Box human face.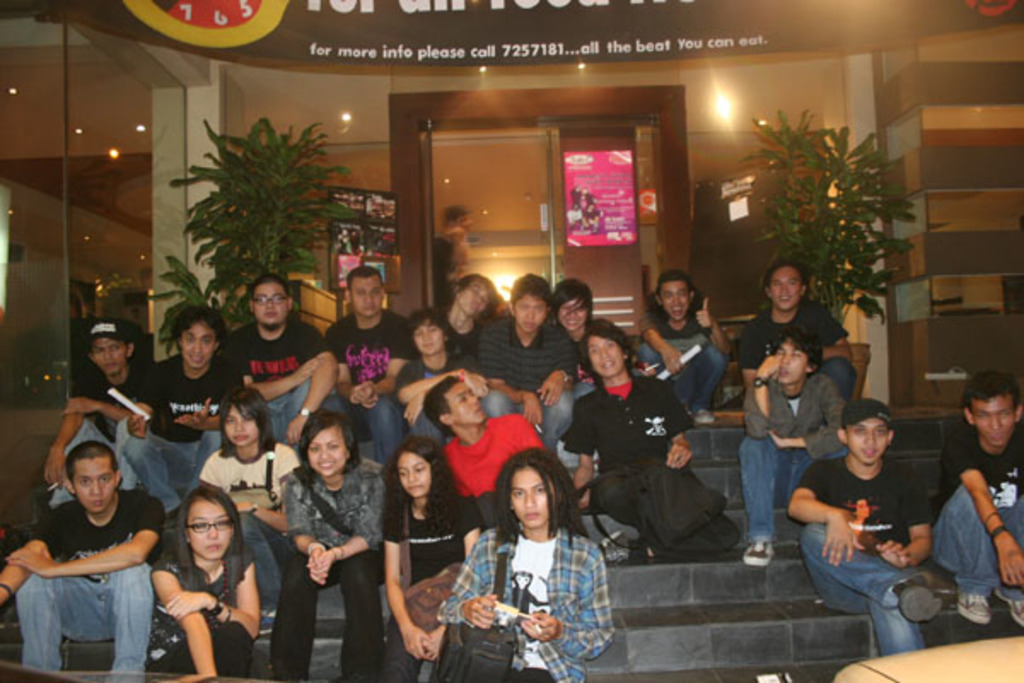
973:394:1010:442.
